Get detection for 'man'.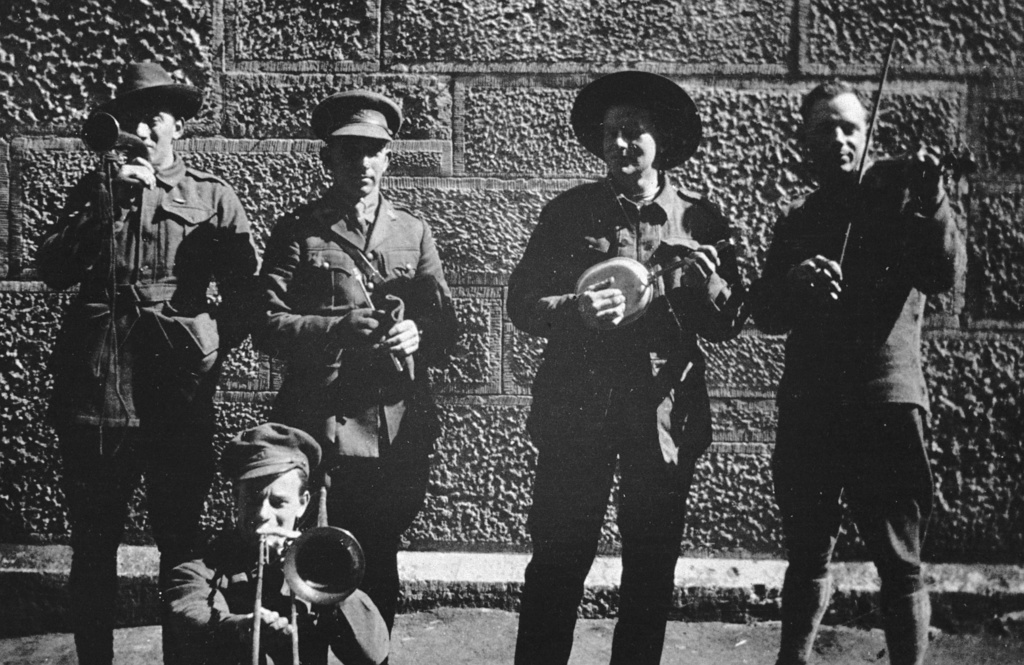
Detection: [741,81,967,664].
